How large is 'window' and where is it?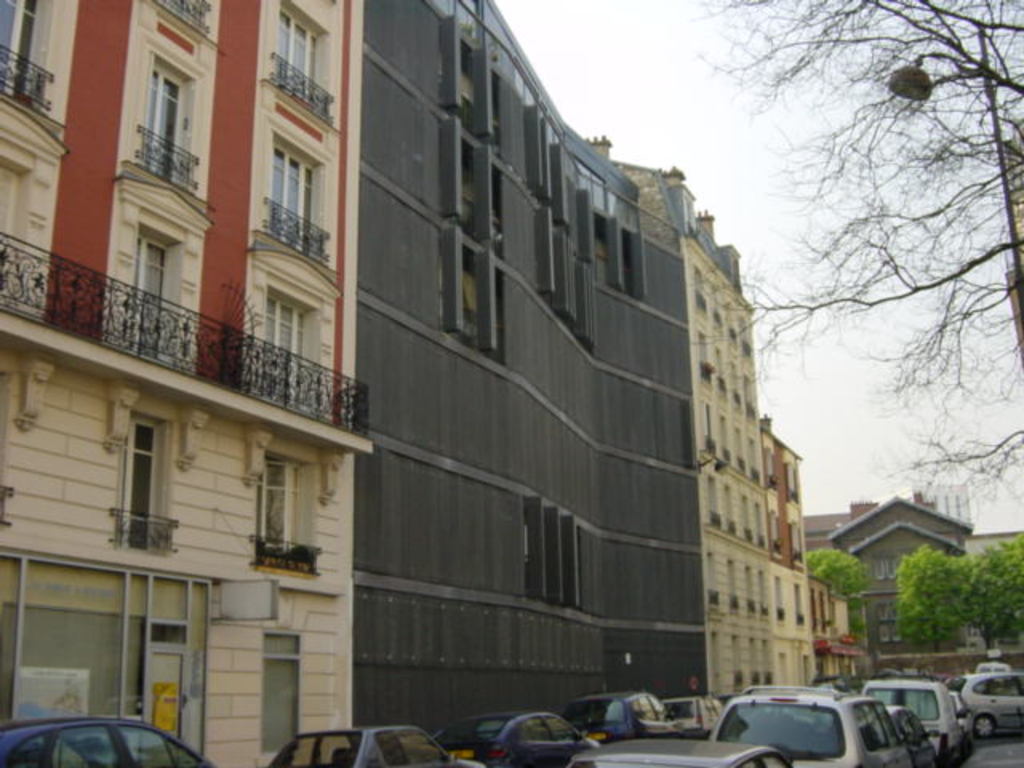
Bounding box: x1=264 y1=0 x2=339 y2=133.
